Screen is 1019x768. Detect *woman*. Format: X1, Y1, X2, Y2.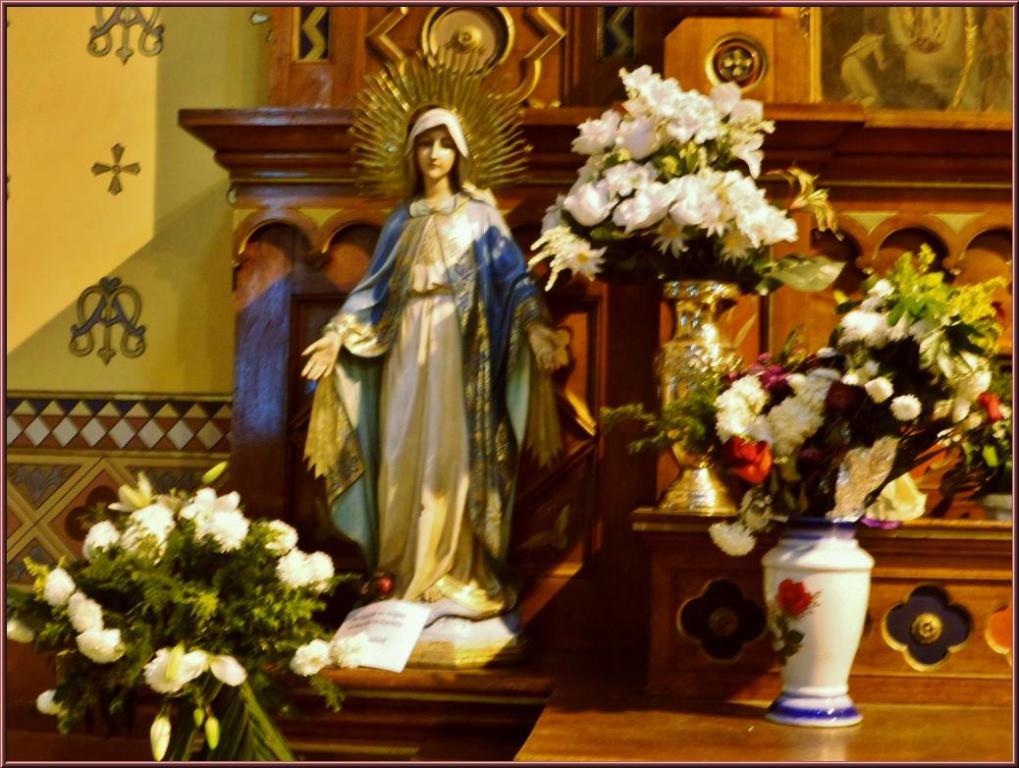
293, 82, 540, 632.
